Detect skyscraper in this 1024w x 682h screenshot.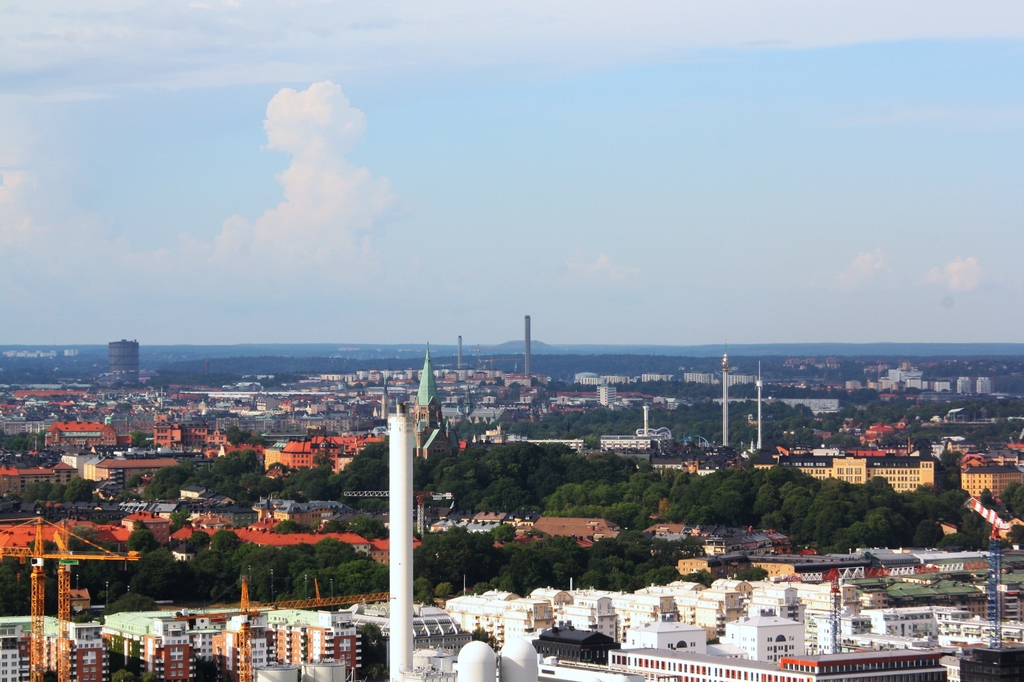
Detection: left=595, top=385, right=618, bottom=411.
